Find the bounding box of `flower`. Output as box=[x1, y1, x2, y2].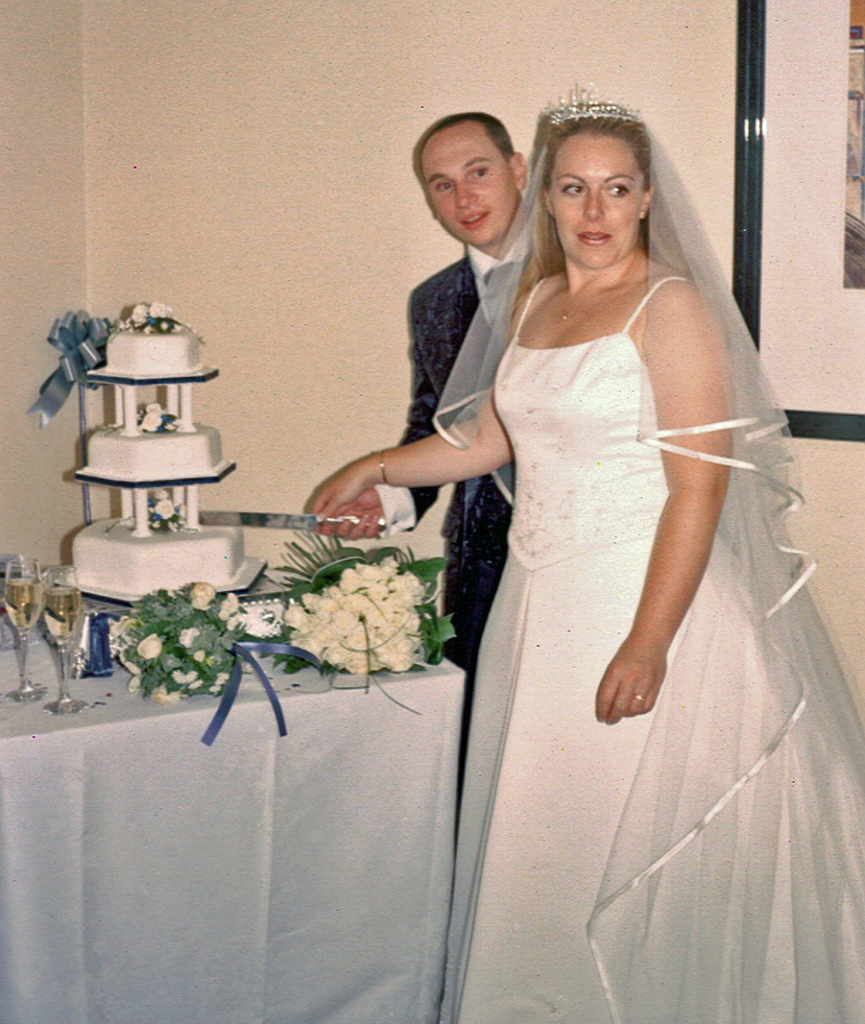
box=[152, 489, 171, 498].
